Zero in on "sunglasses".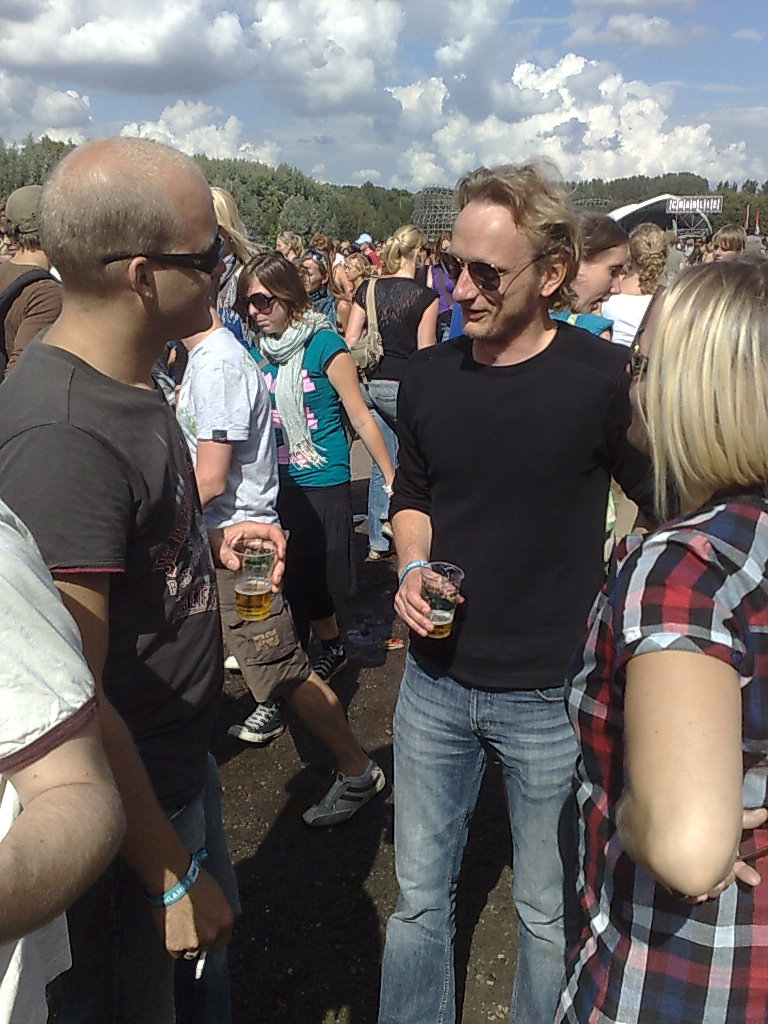
Zeroed in: 234 288 284 315.
